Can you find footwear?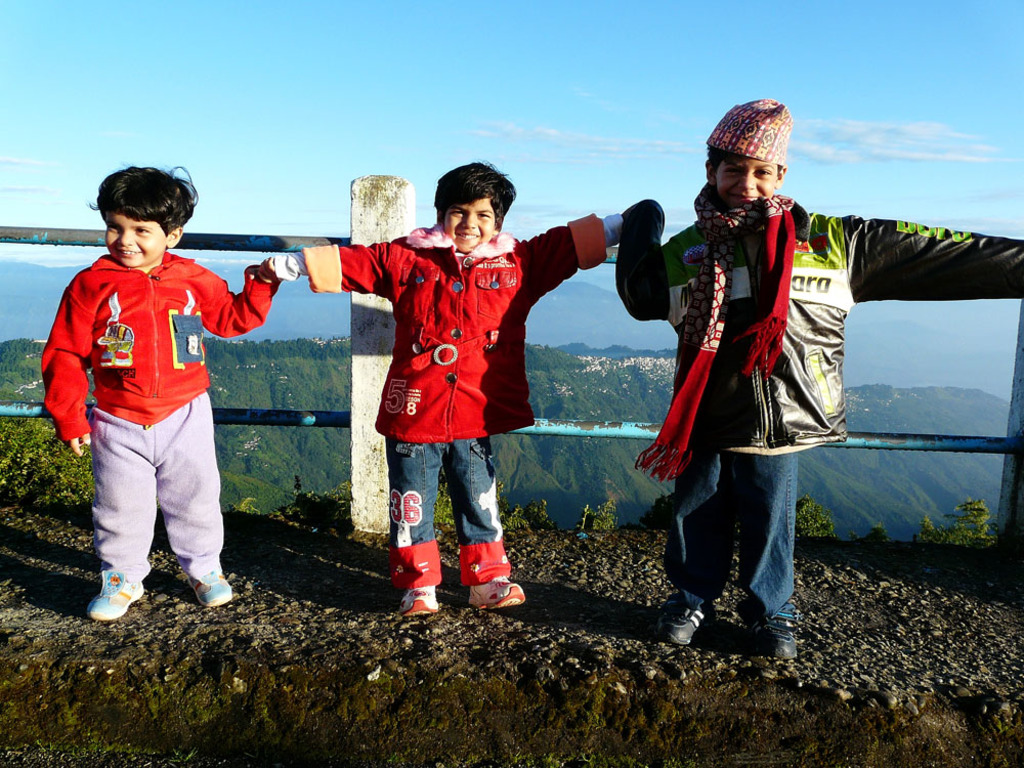
Yes, bounding box: <region>92, 572, 141, 620</region>.
